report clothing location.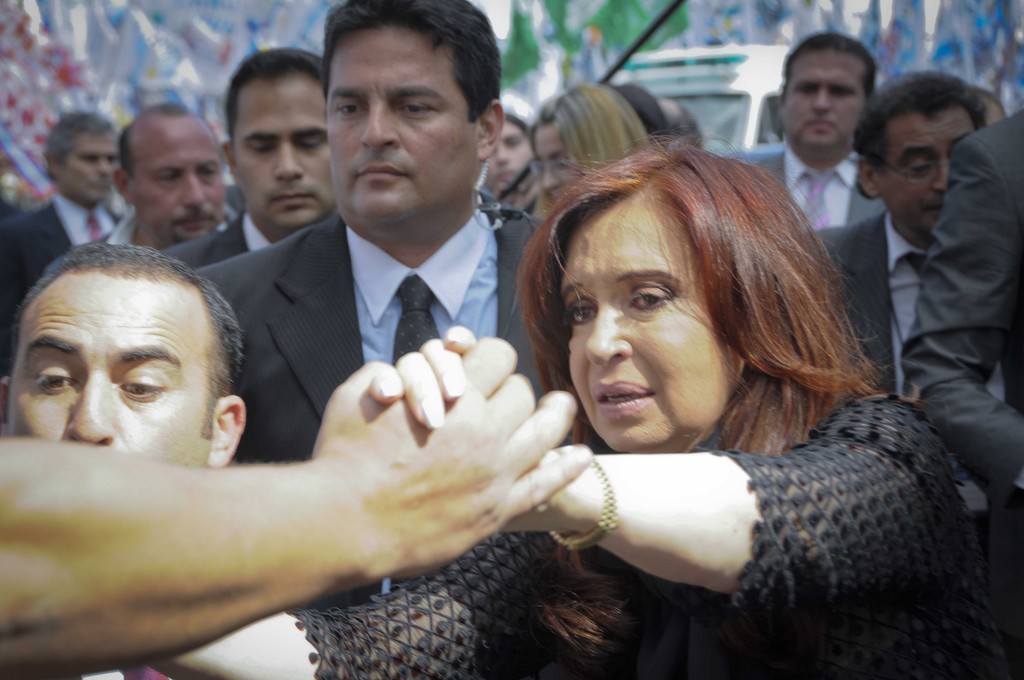
Report: detection(808, 198, 932, 408).
